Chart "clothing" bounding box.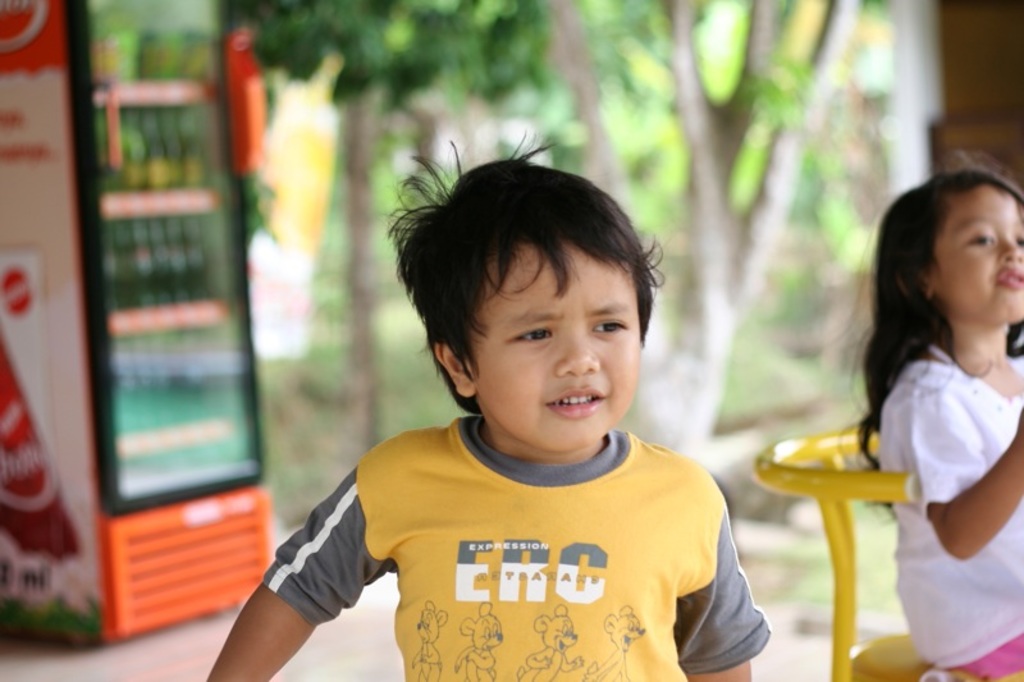
Charted: [259,386,778,660].
